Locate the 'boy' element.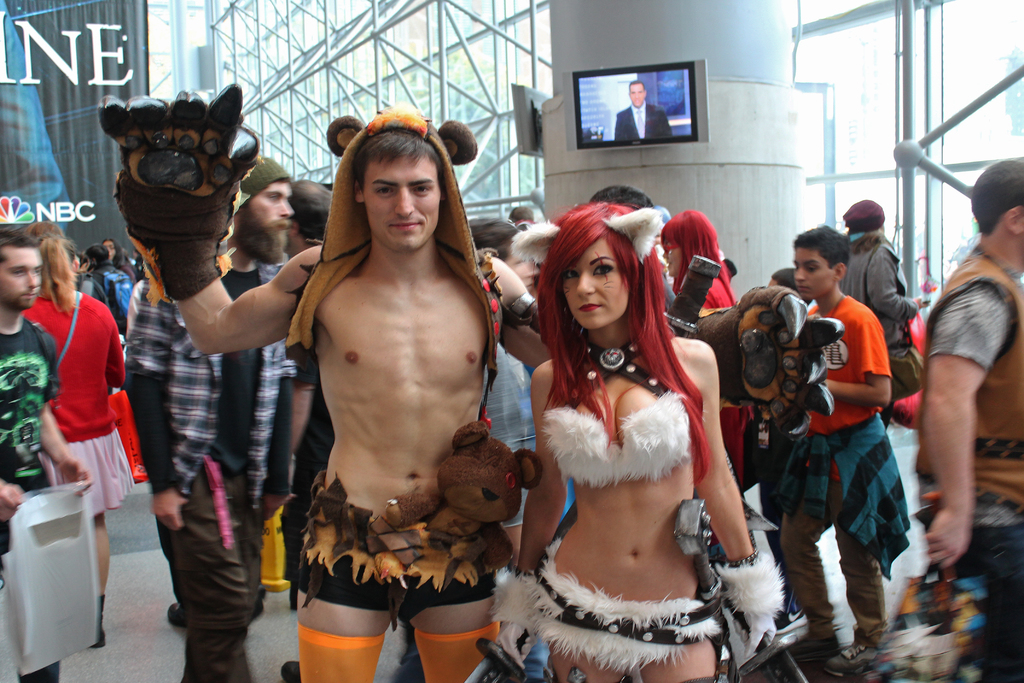
Element bbox: rect(782, 235, 940, 653).
